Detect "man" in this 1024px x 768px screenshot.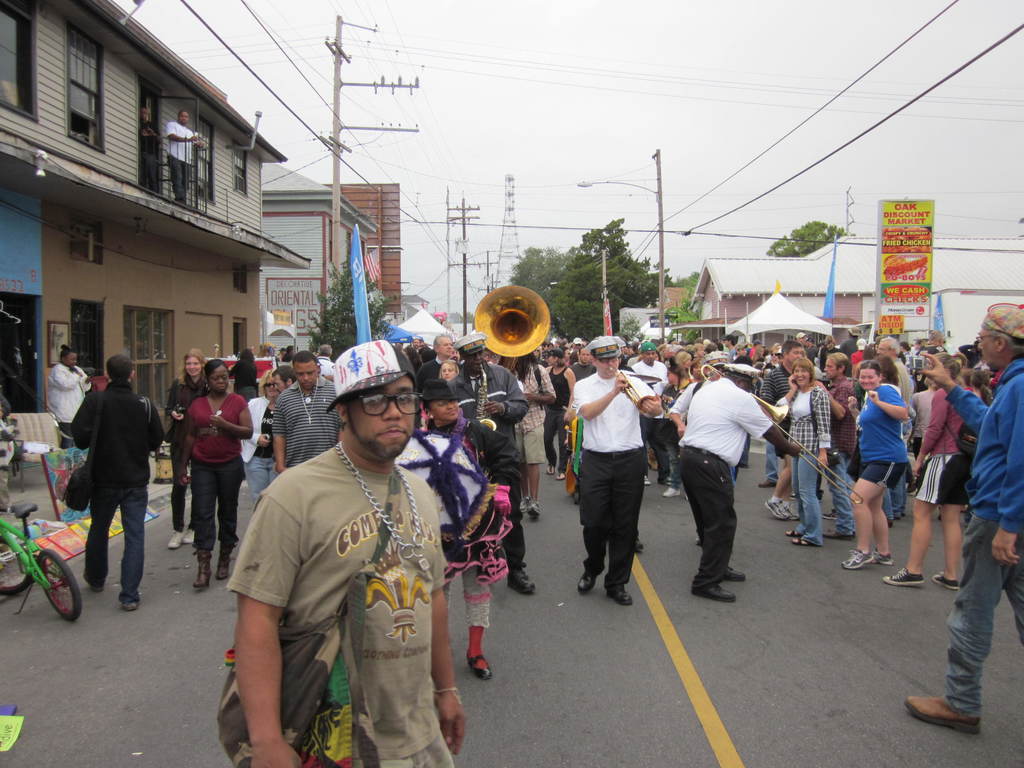
Detection: bbox=[678, 364, 804, 604].
